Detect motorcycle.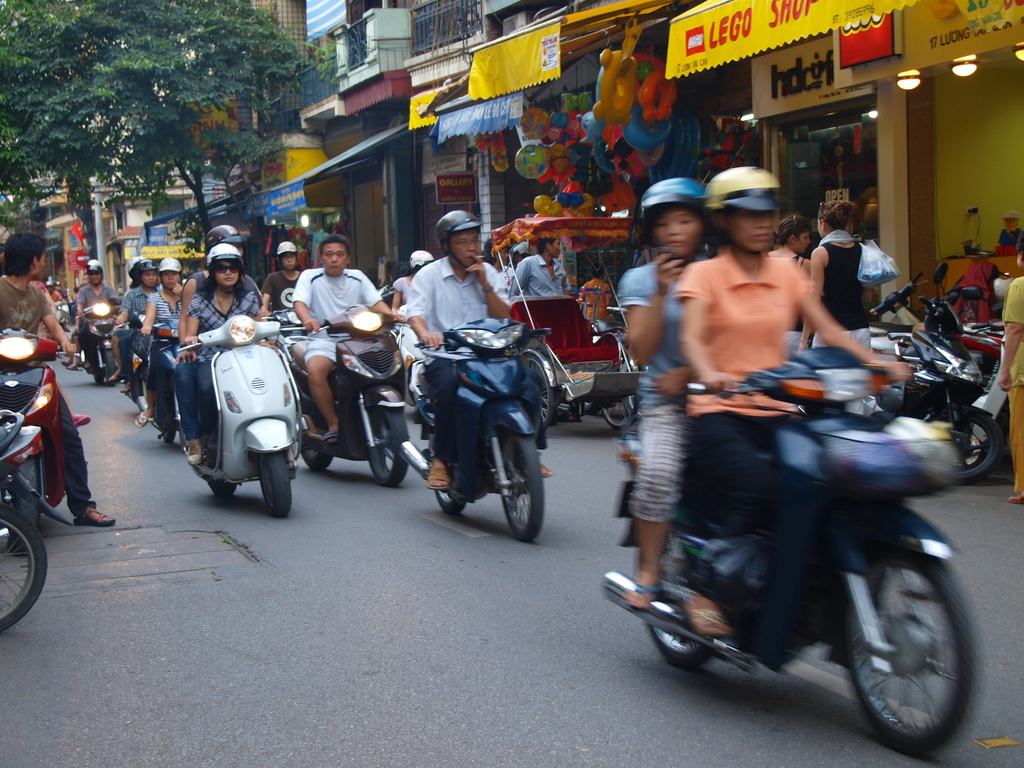
Detected at pyautogui.locateOnScreen(0, 415, 74, 636).
